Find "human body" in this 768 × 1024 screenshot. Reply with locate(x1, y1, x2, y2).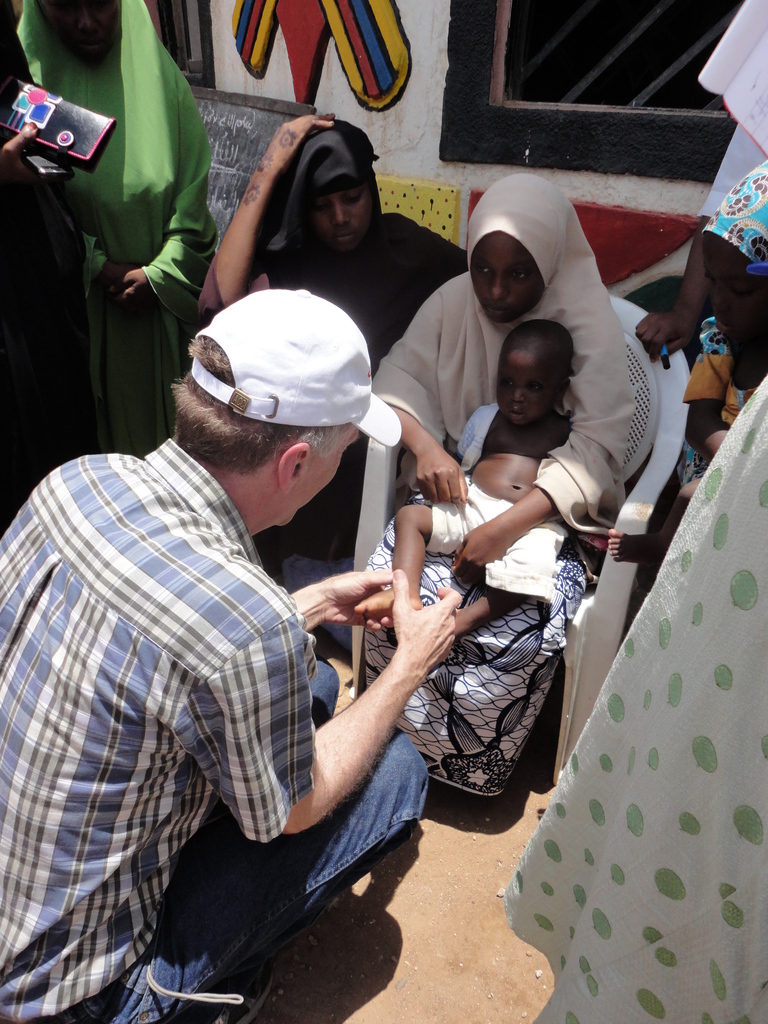
locate(0, 0, 222, 455).
